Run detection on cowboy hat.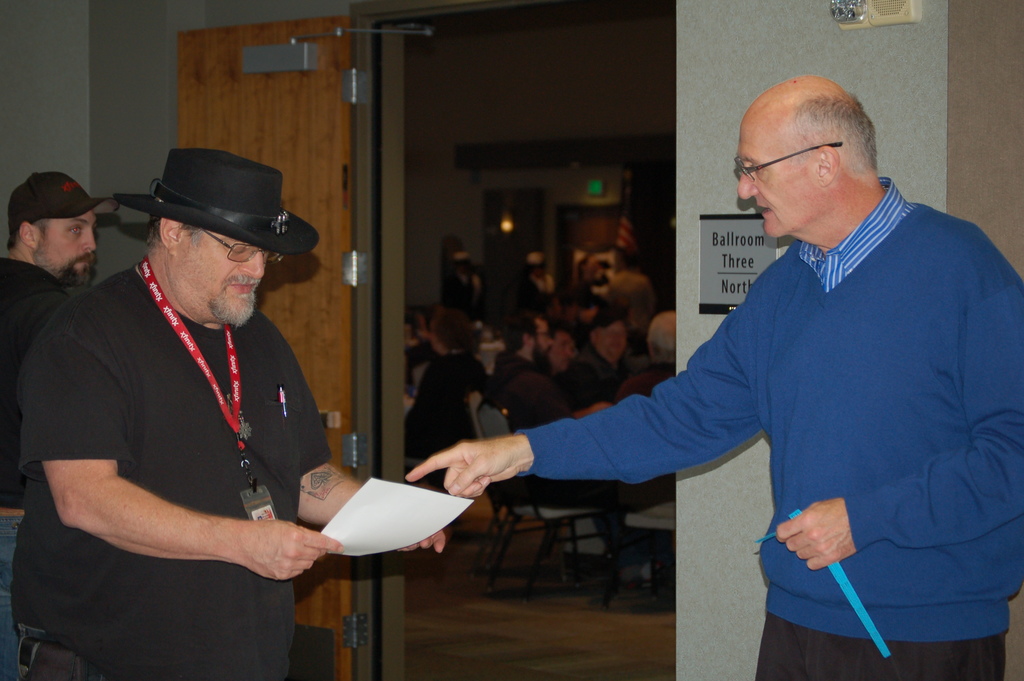
Result: x1=113, y1=146, x2=319, y2=254.
